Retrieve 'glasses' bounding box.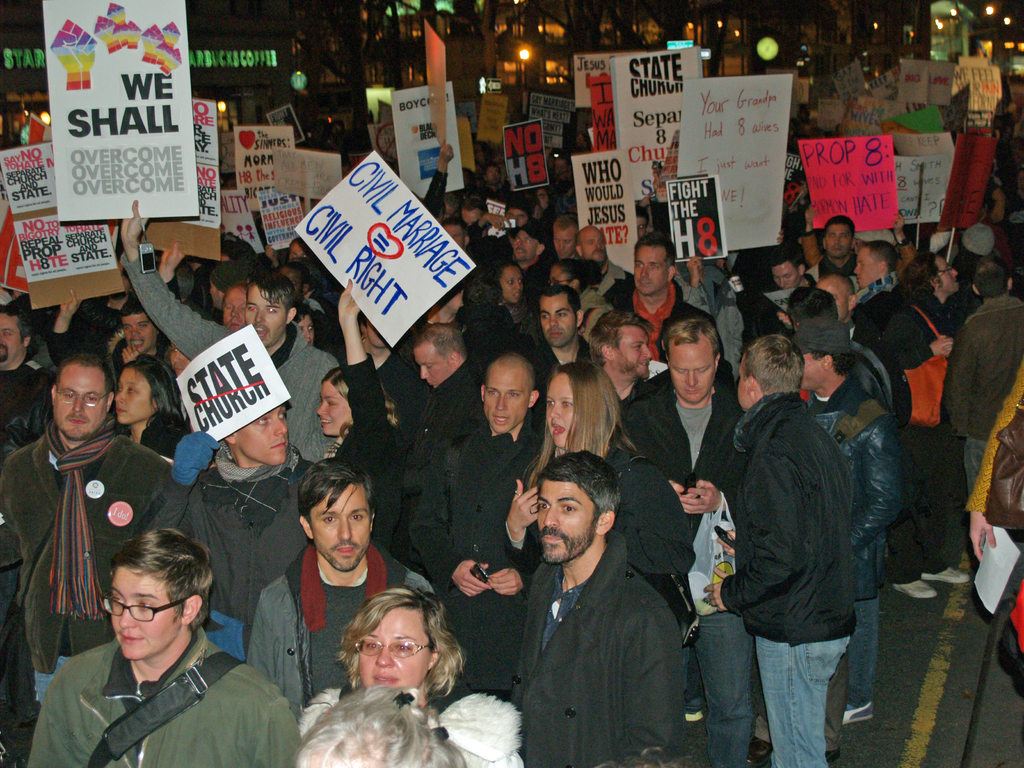
Bounding box: bbox(52, 388, 111, 412).
